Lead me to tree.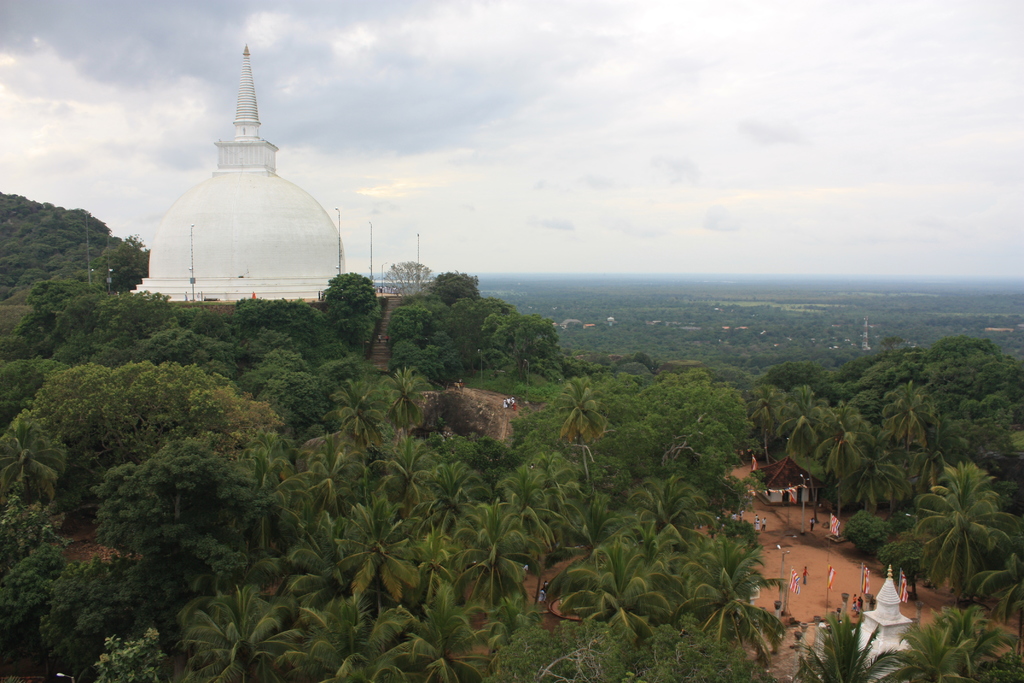
Lead to <box>2,360,216,487</box>.
